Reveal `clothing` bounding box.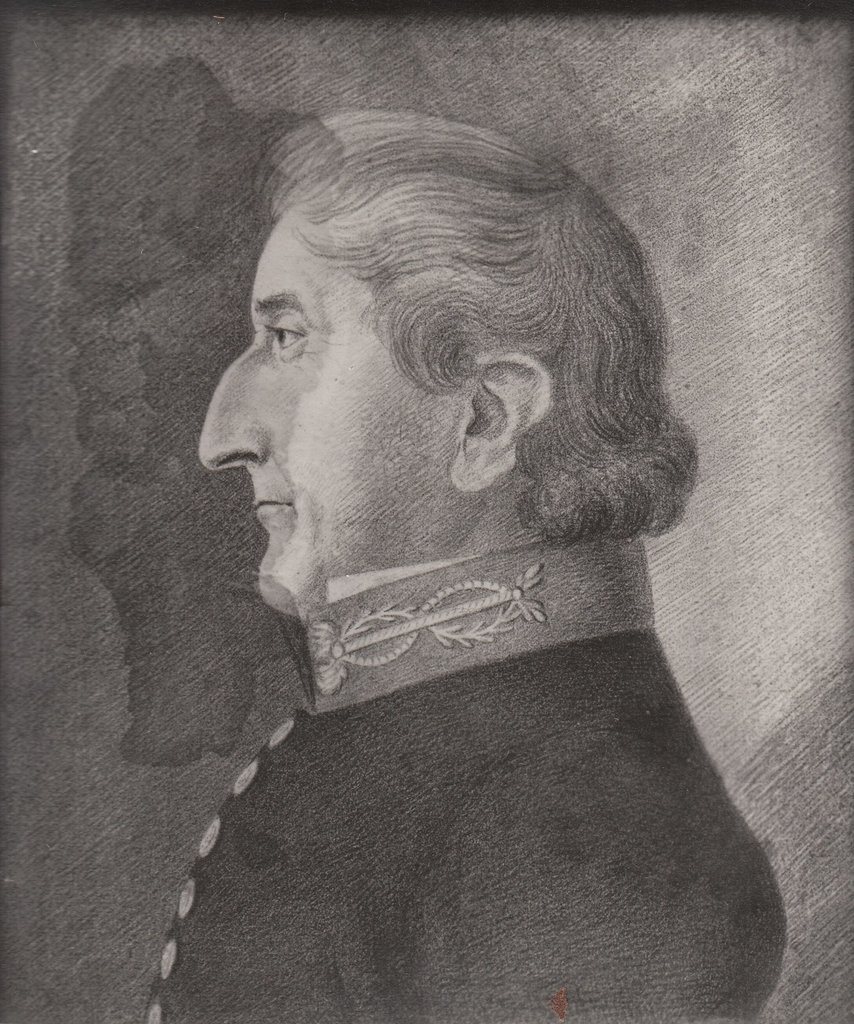
Revealed: bbox=(112, 498, 822, 998).
